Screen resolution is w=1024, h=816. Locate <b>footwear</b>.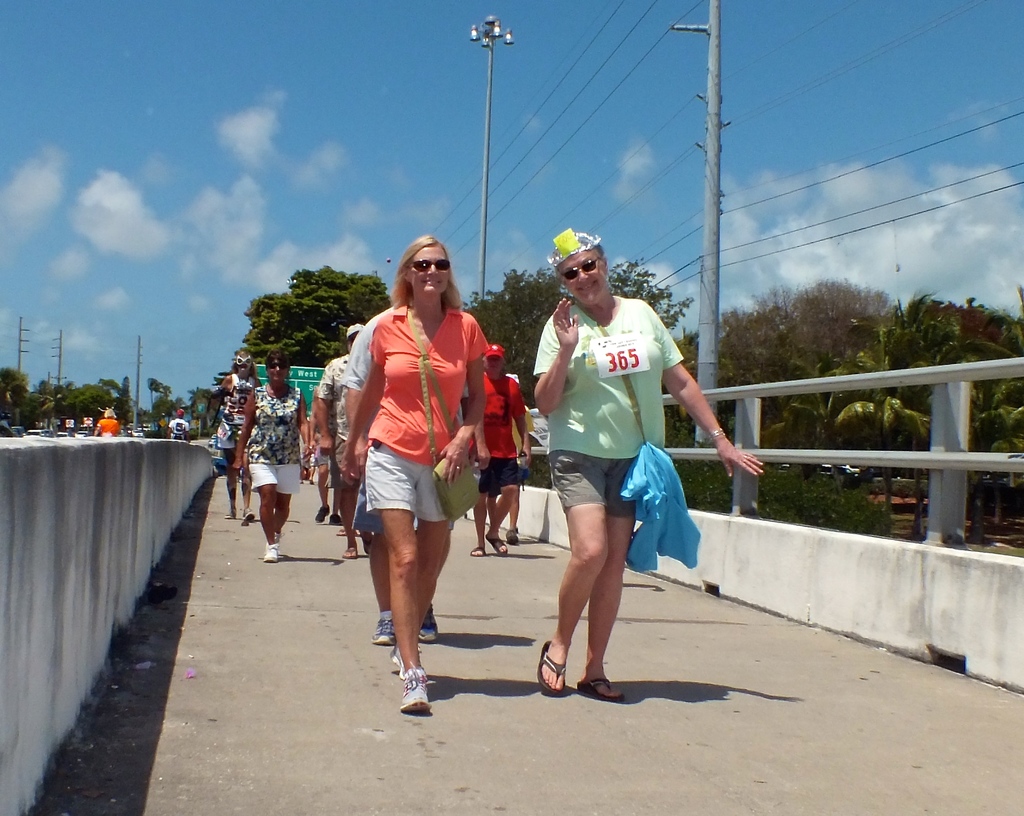
select_region(484, 537, 511, 554).
